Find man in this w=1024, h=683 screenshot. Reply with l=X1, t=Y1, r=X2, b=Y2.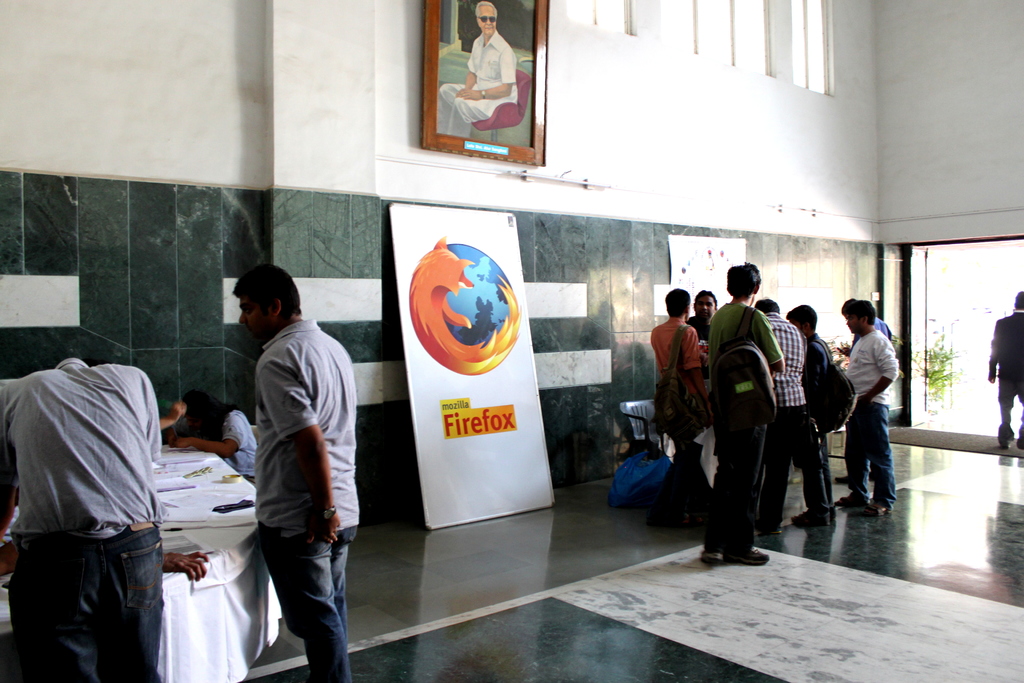
l=780, t=299, r=845, b=507.
